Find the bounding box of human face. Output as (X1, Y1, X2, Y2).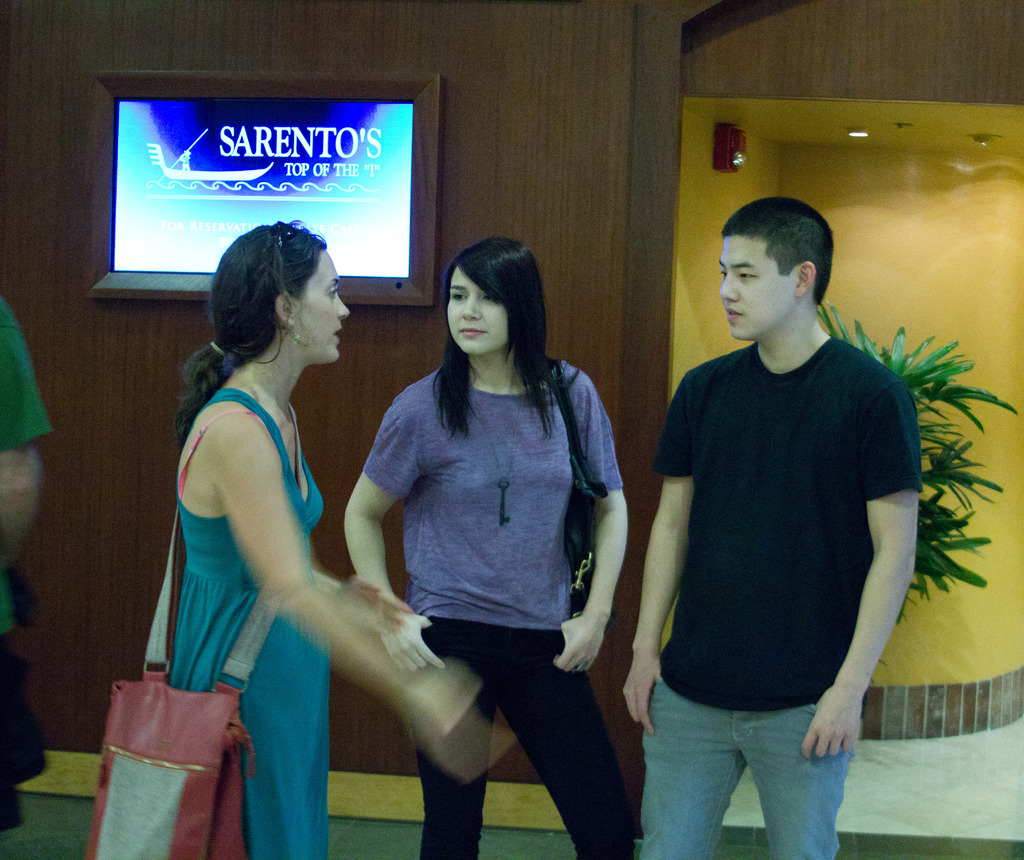
(723, 227, 792, 344).
